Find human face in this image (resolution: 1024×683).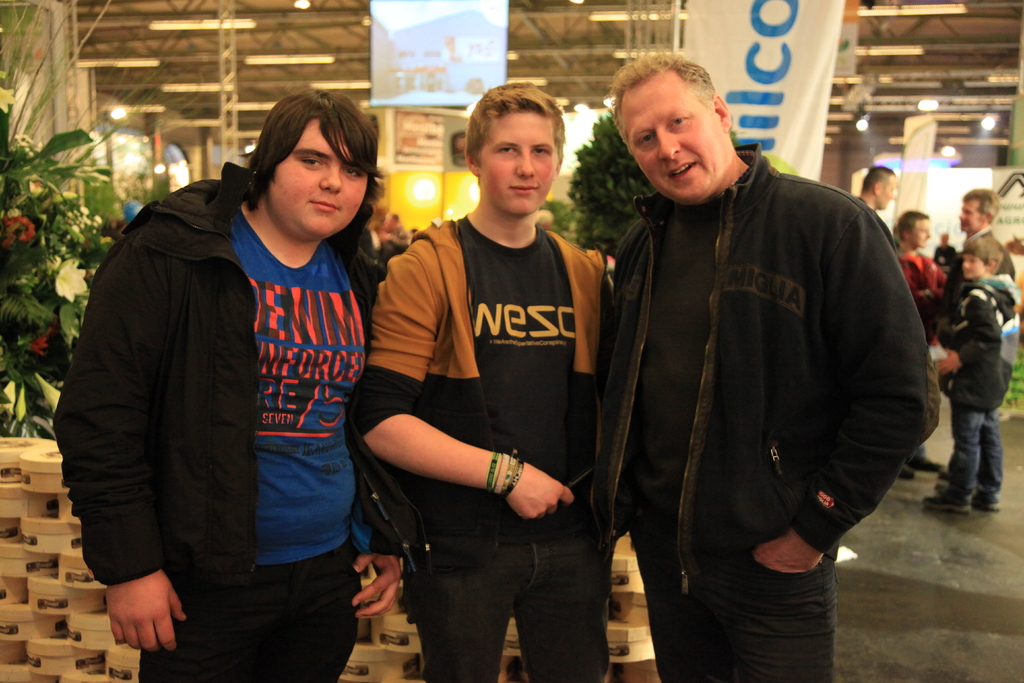
l=913, t=220, r=929, b=248.
